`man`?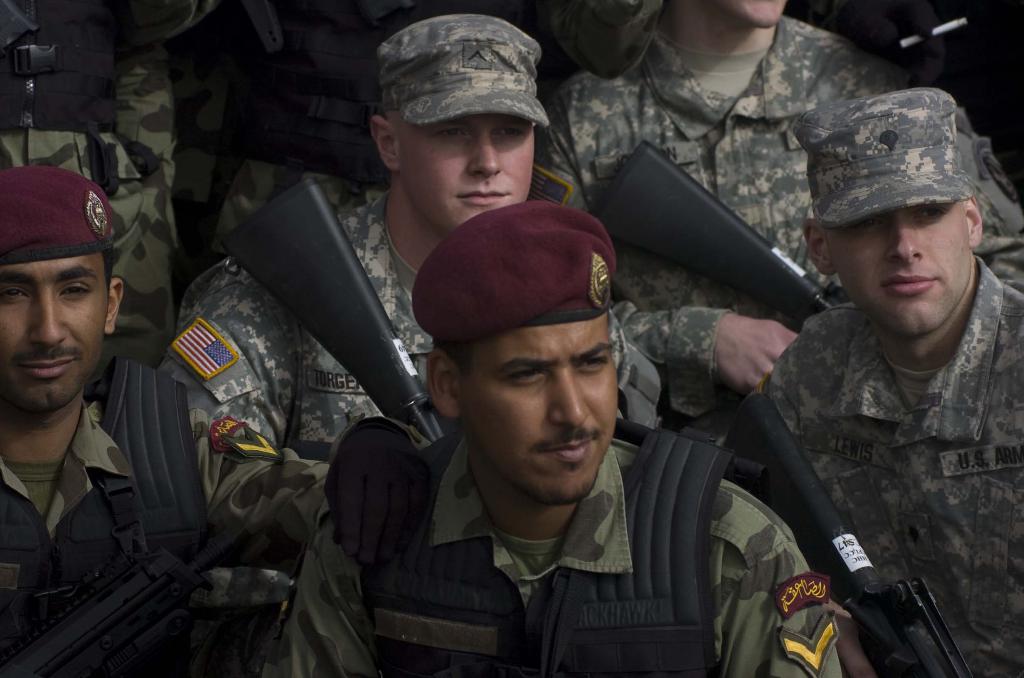
select_region(0, 170, 328, 677)
